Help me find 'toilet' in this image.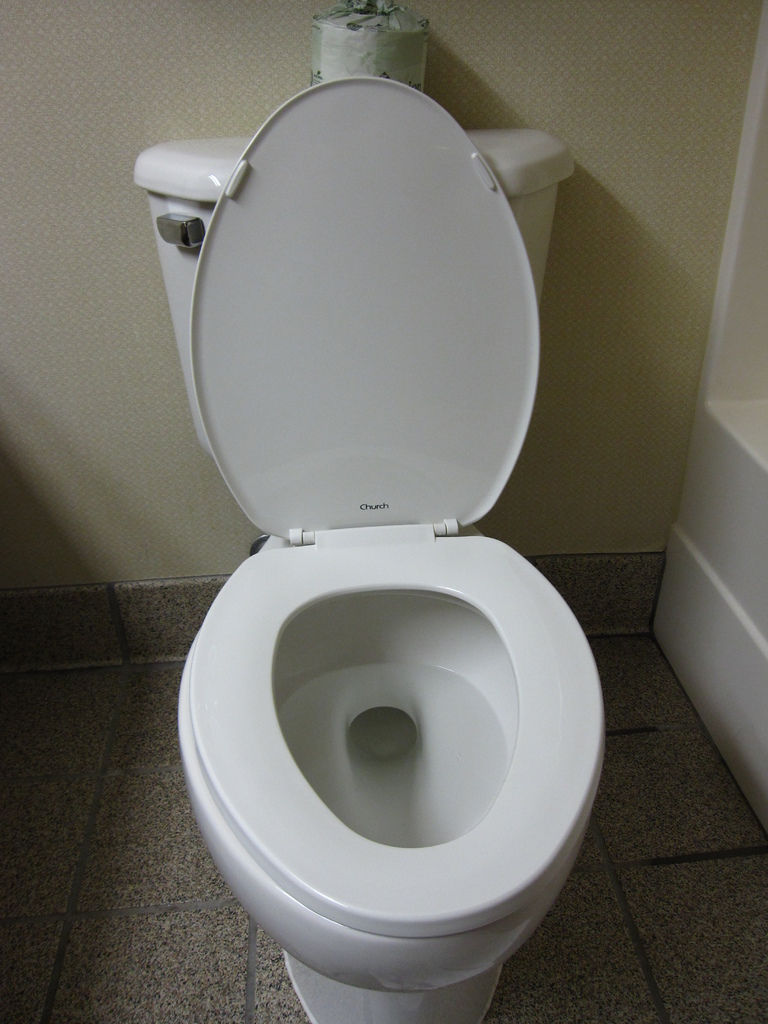
Found it: region(162, 60, 641, 1023).
